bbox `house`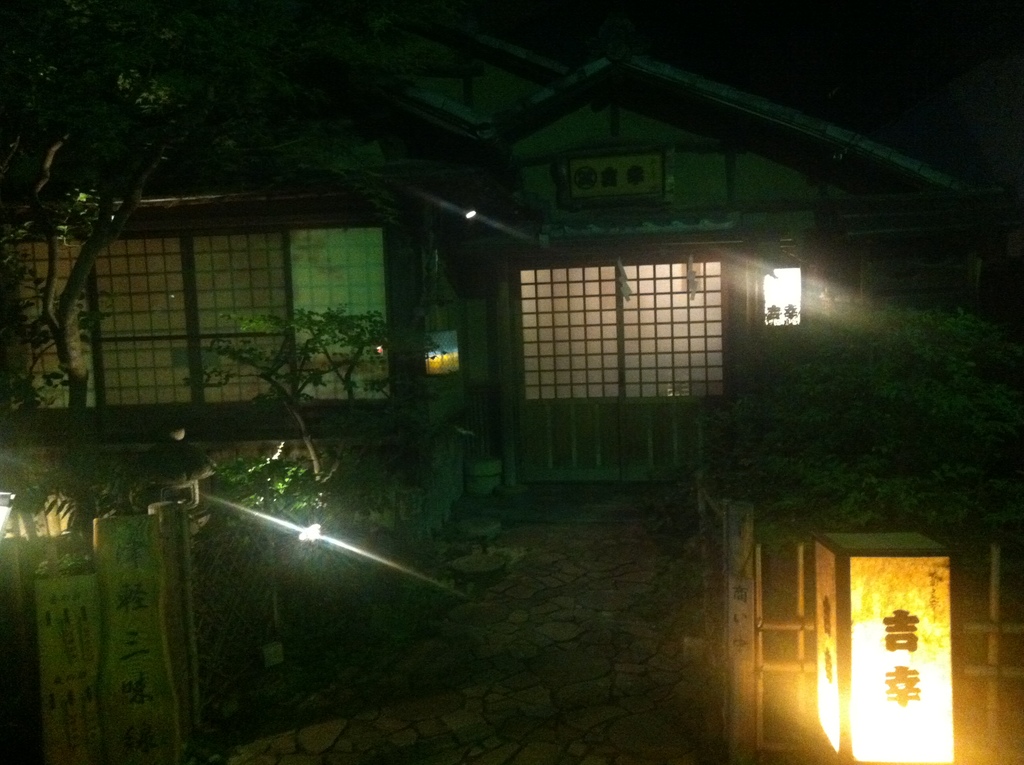
region(0, 0, 1023, 592)
